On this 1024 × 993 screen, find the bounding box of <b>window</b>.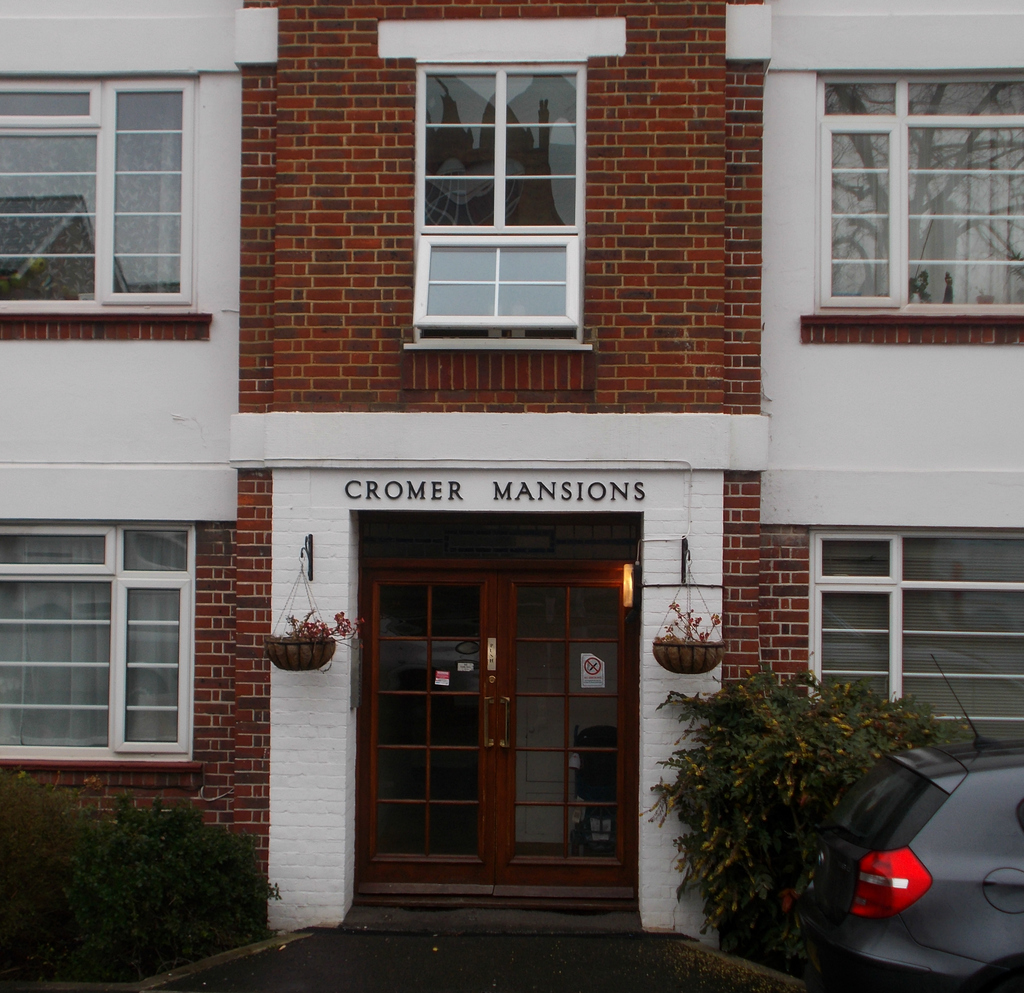
Bounding box: [813,72,1023,305].
